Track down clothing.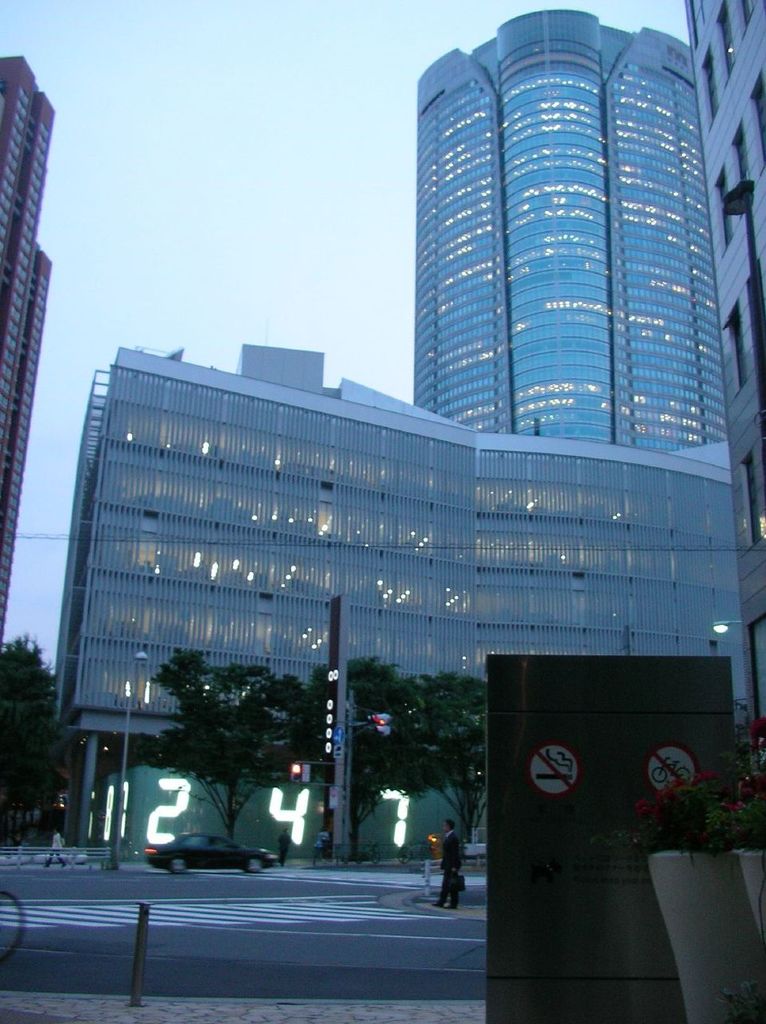
Tracked to [left=439, top=825, right=455, bottom=902].
